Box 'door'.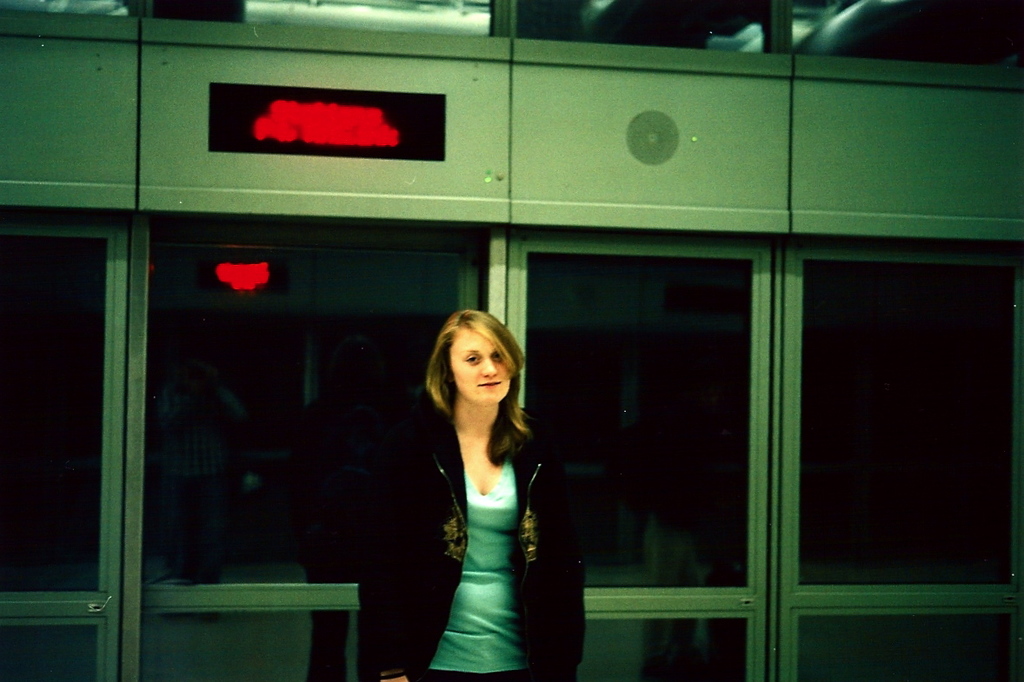
[505, 239, 768, 681].
